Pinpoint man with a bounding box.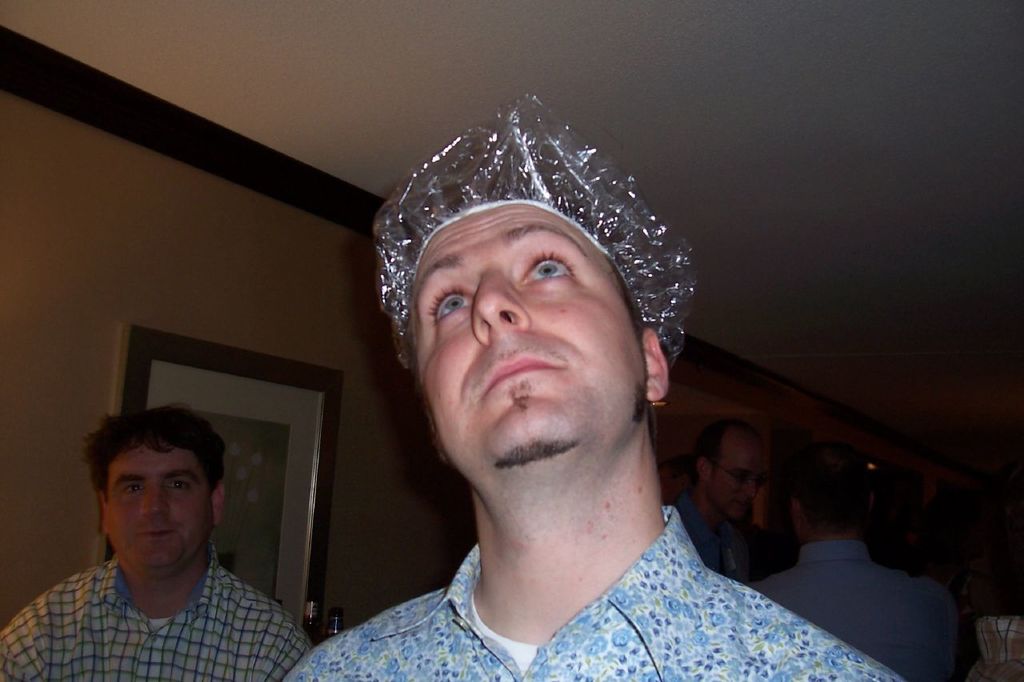
<region>23, 398, 312, 668</region>.
